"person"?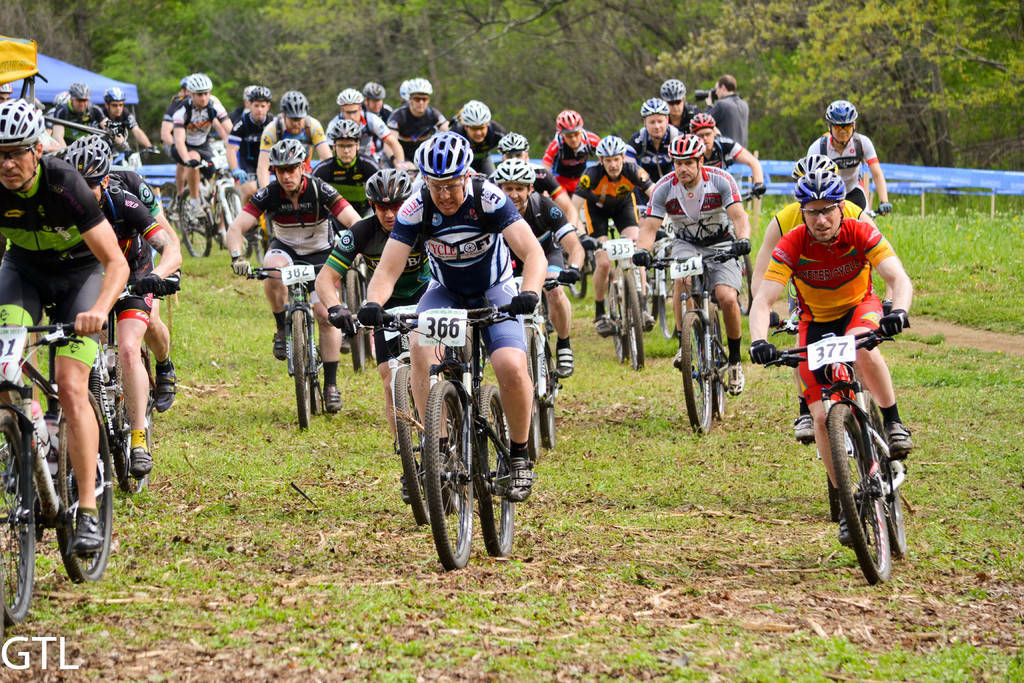
(163,72,236,220)
